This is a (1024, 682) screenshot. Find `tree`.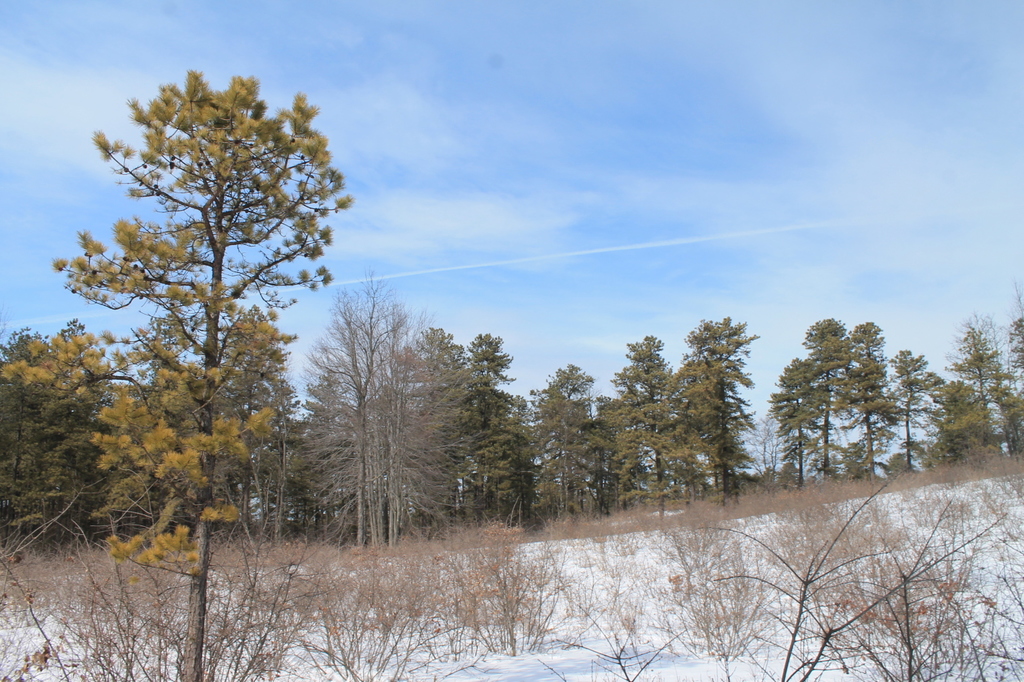
Bounding box: locate(314, 258, 426, 551).
